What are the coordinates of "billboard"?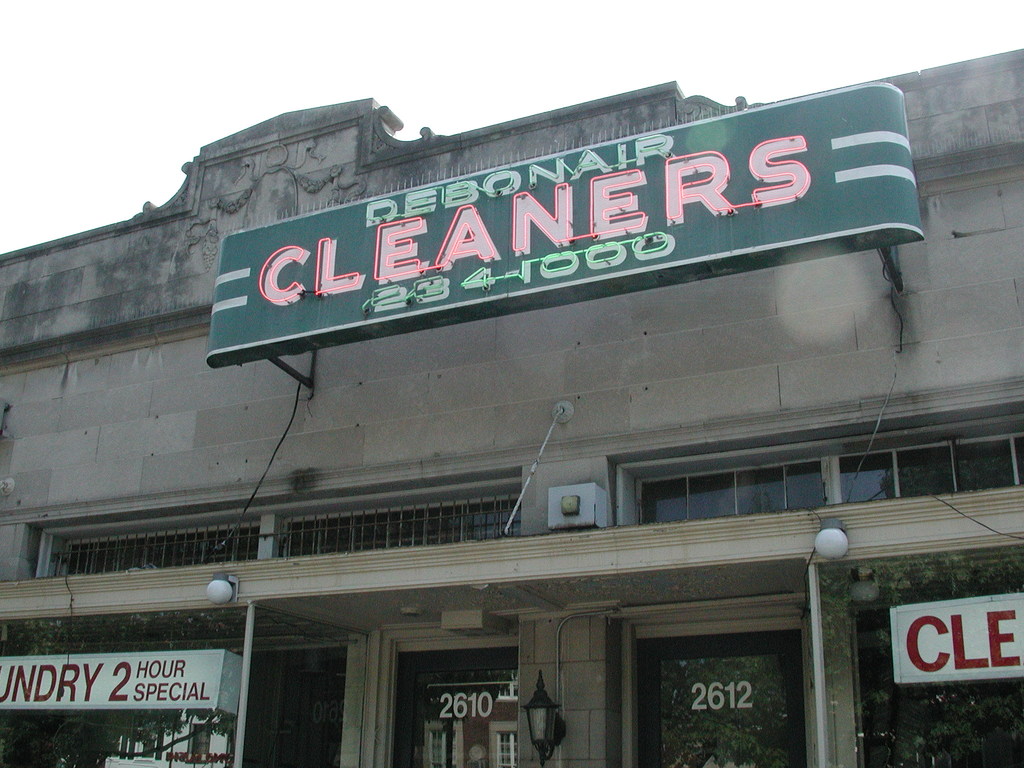
120, 70, 928, 378.
